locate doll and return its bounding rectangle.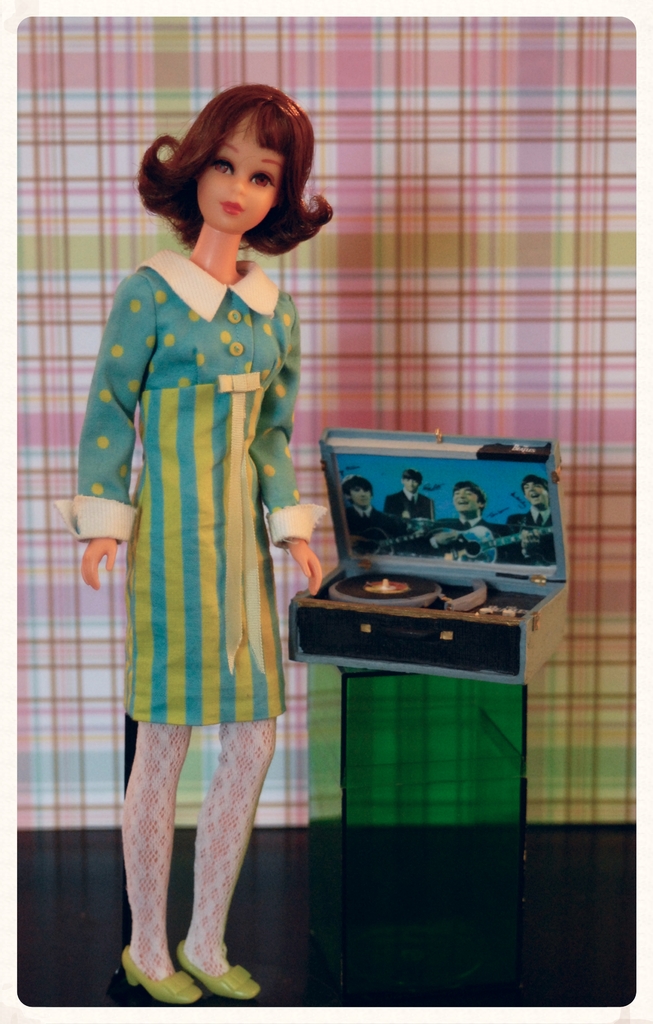
bbox(50, 76, 333, 996).
